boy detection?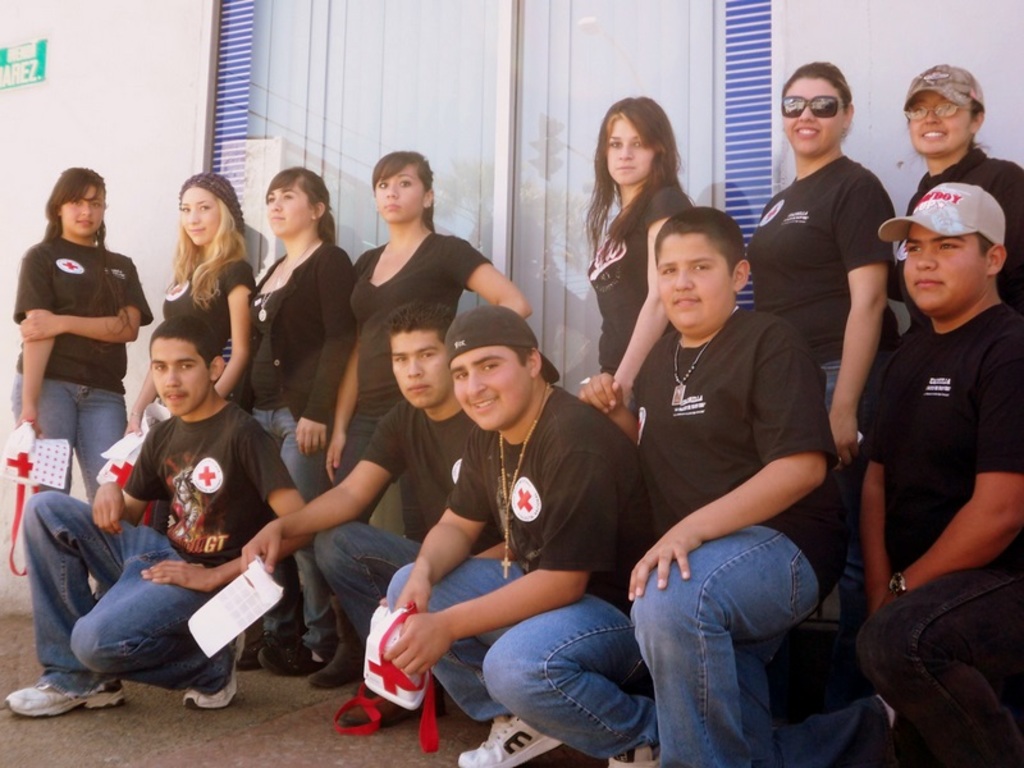
{"x1": 858, "y1": 184, "x2": 1023, "y2": 767}
